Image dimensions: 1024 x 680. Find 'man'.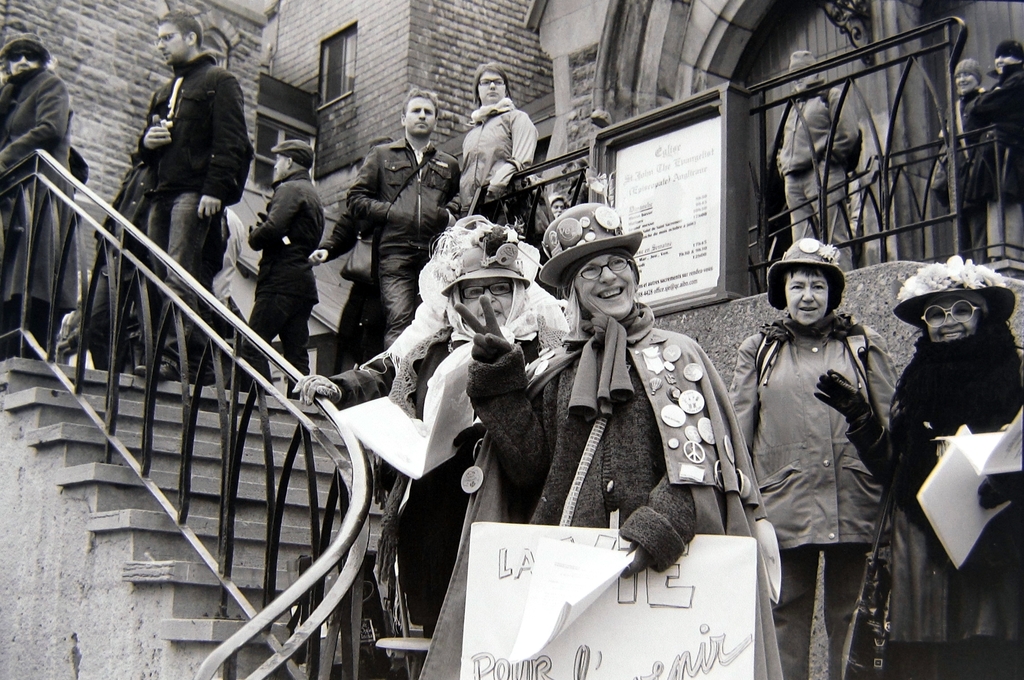
left=772, top=54, right=858, bottom=274.
